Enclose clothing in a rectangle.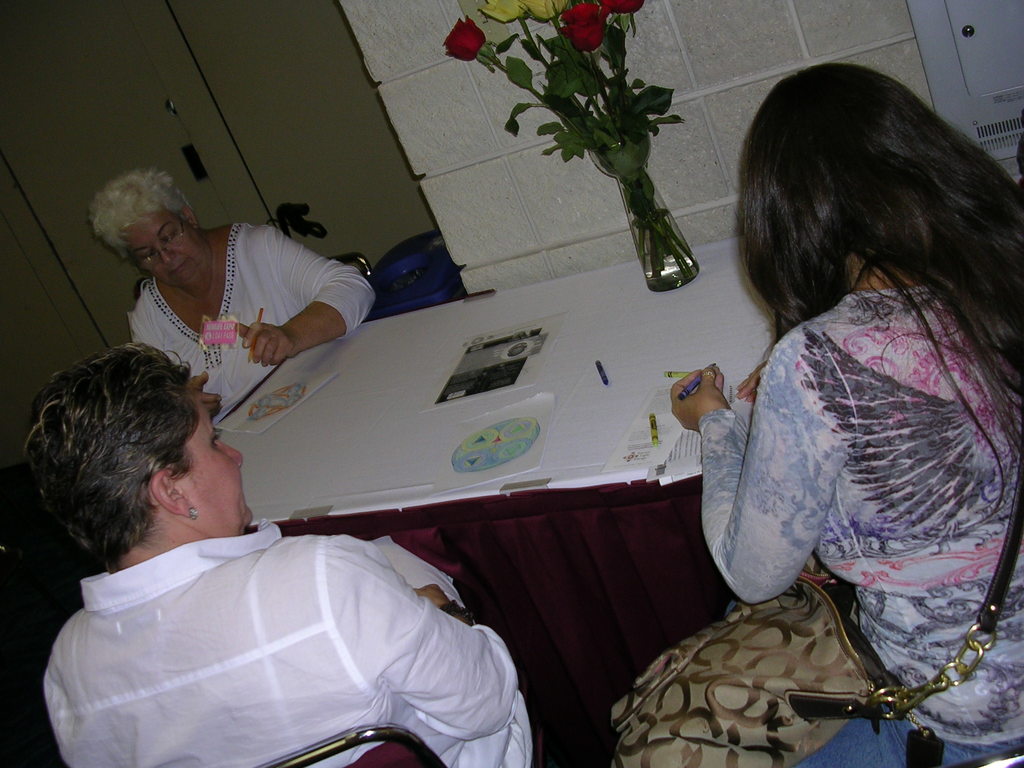
(698,284,1023,752).
